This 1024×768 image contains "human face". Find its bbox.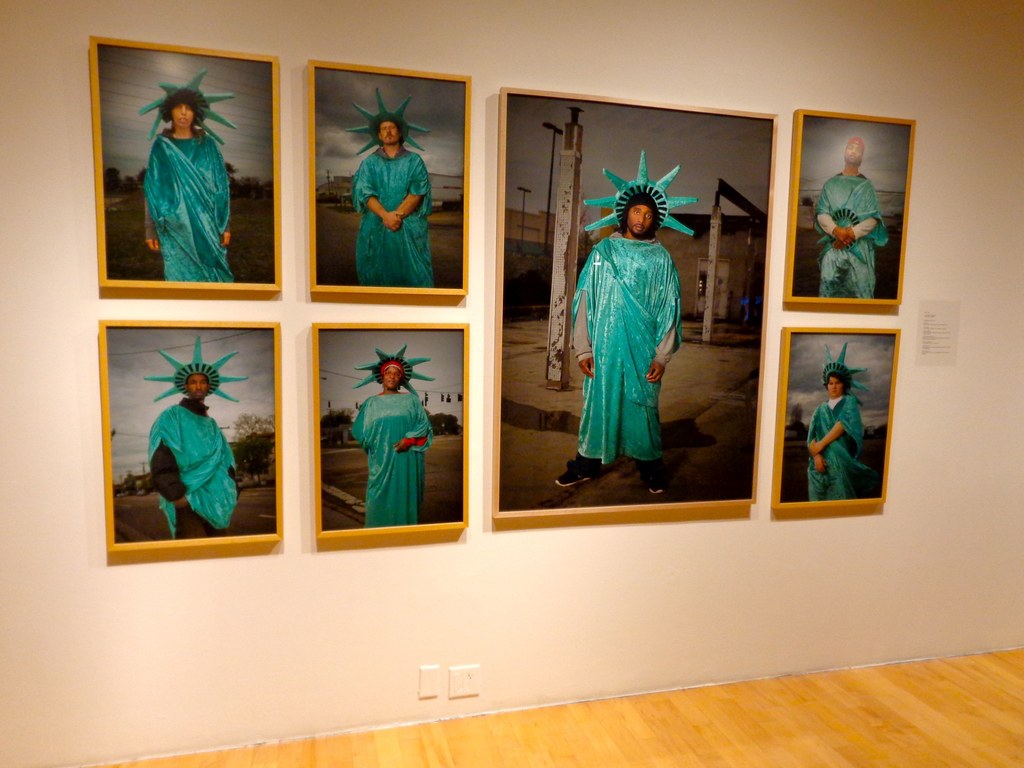
<box>168,101,194,130</box>.
